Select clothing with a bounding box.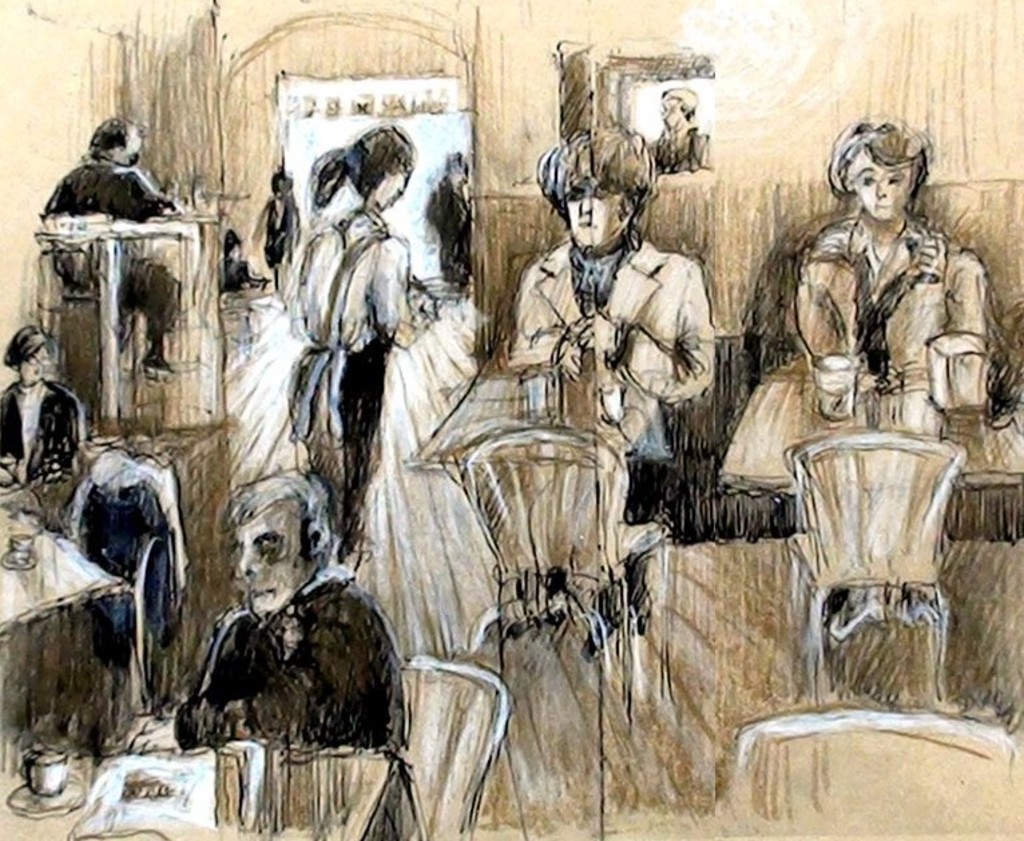
(left=0, top=377, right=84, bottom=504).
